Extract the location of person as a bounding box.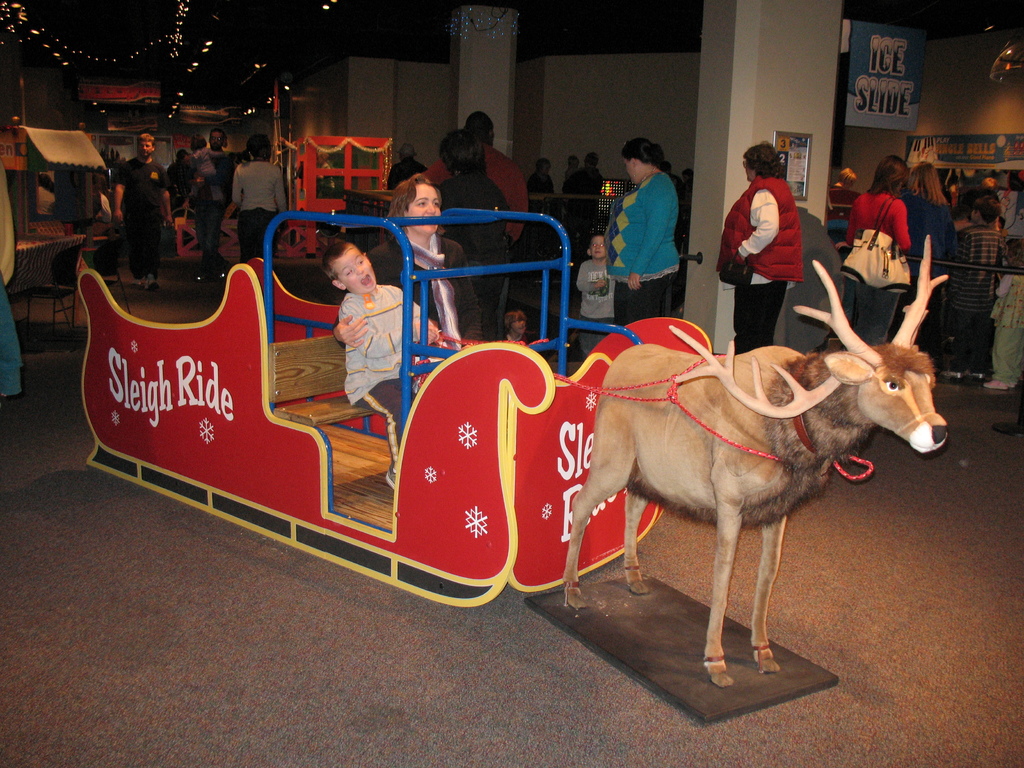
rect(330, 166, 486, 490).
